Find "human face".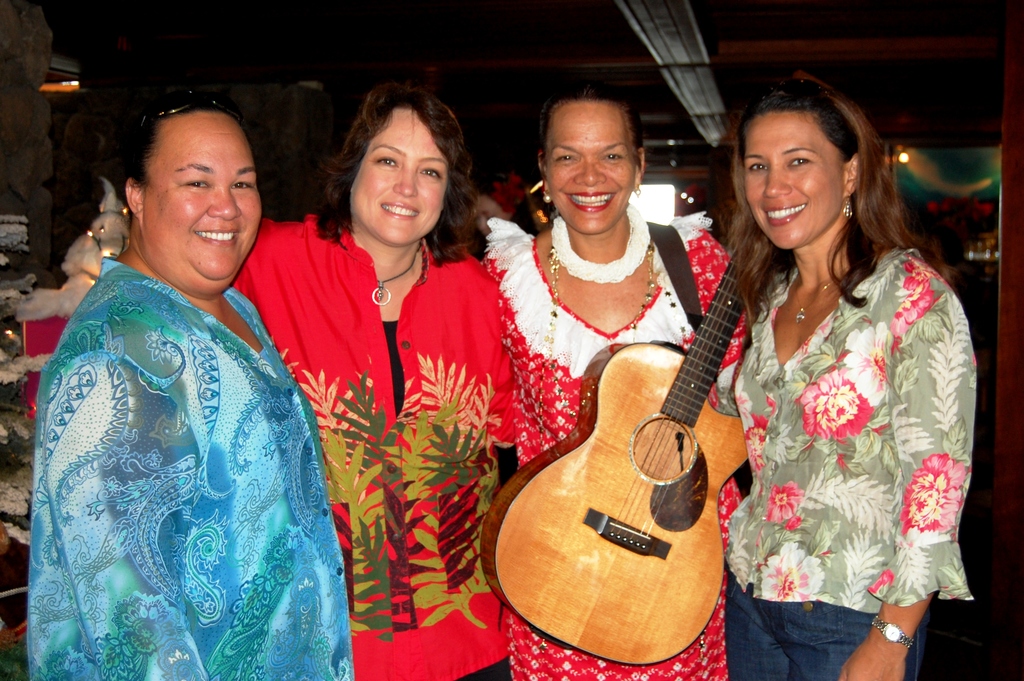
(543,103,637,236).
